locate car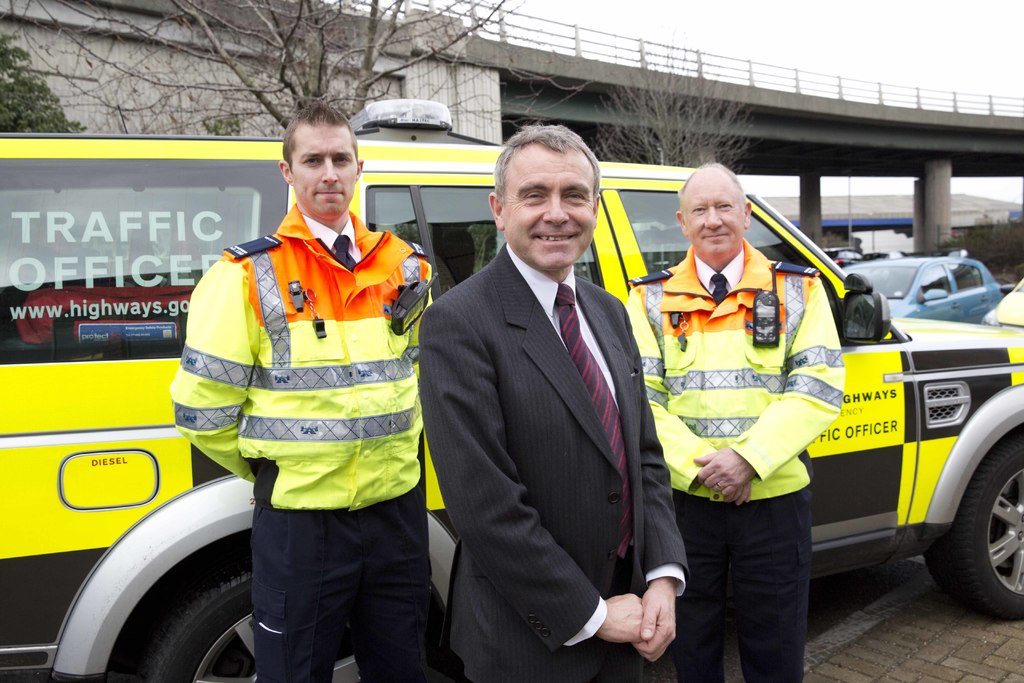
(left=980, top=277, right=1023, bottom=333)
